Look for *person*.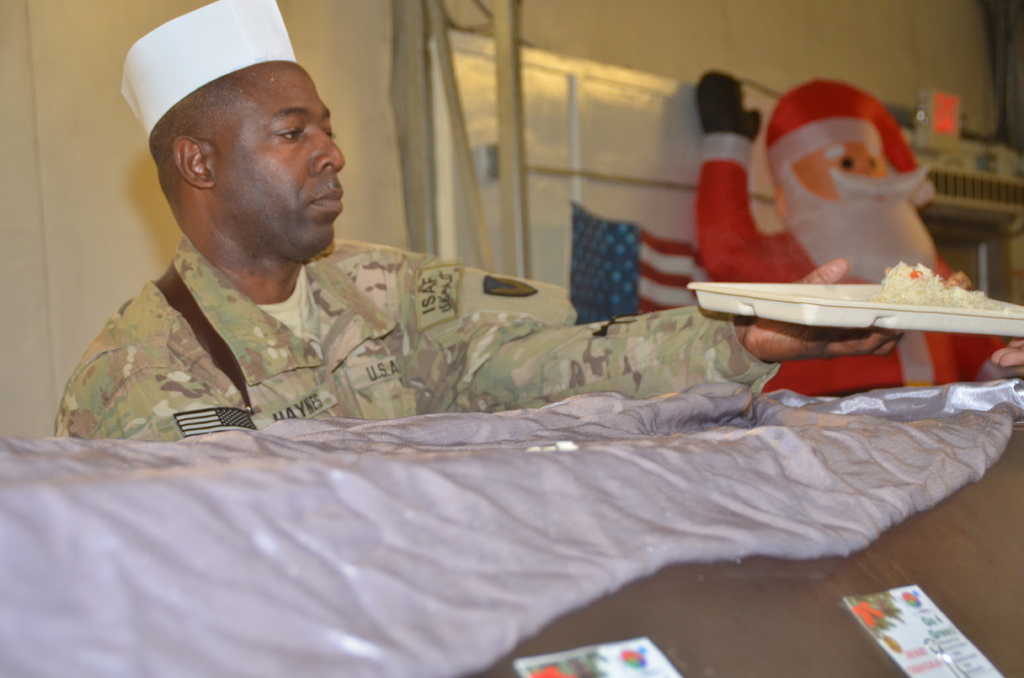
Found: box=[51, 0, 909, 441].
